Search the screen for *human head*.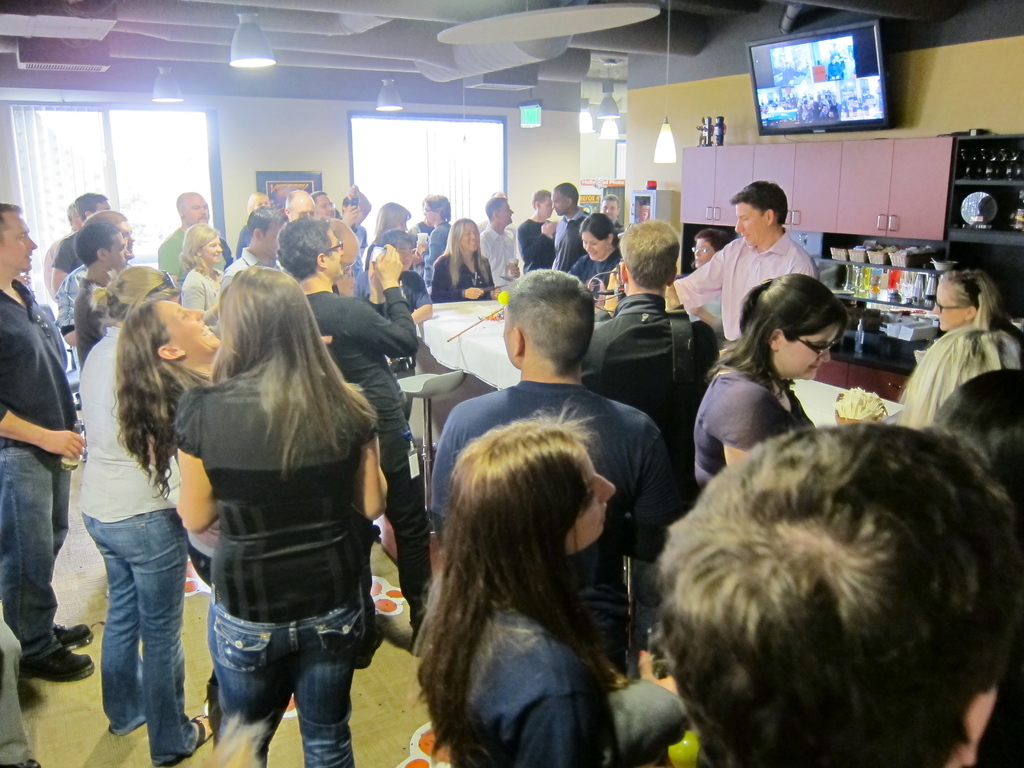
Found at <region>120, 300, 223, 362</region>.
